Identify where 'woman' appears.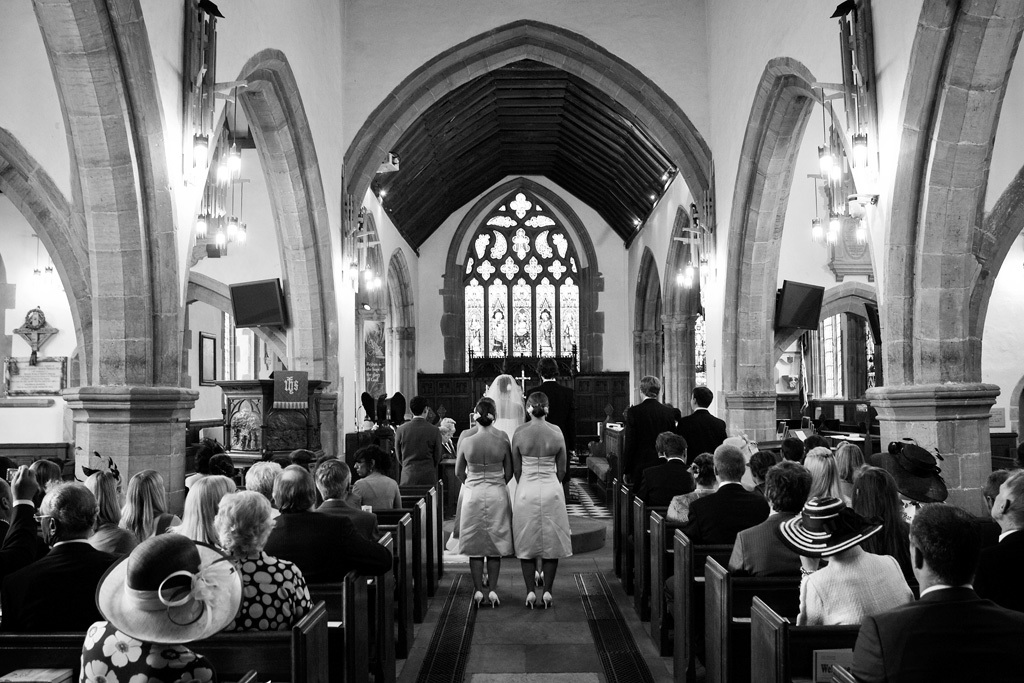
Appears at <bbox>79, 473, 140, 557</bbox>.
